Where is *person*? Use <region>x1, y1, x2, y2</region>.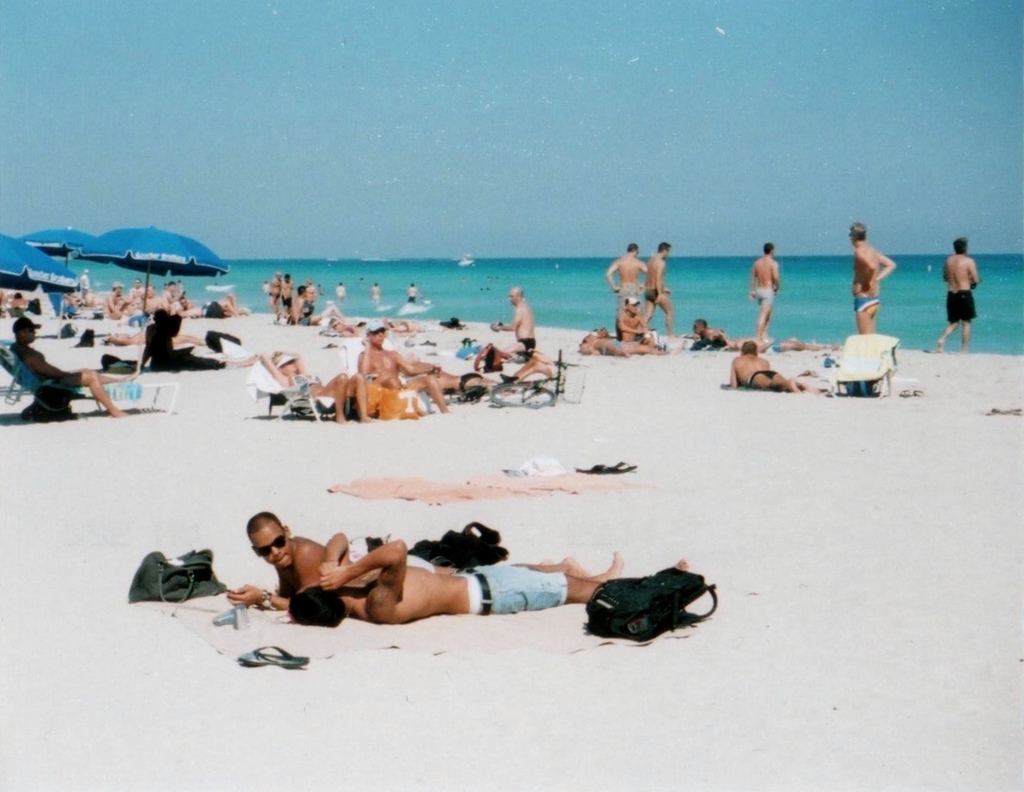
<region>574, 336, 677, 359</region>.
